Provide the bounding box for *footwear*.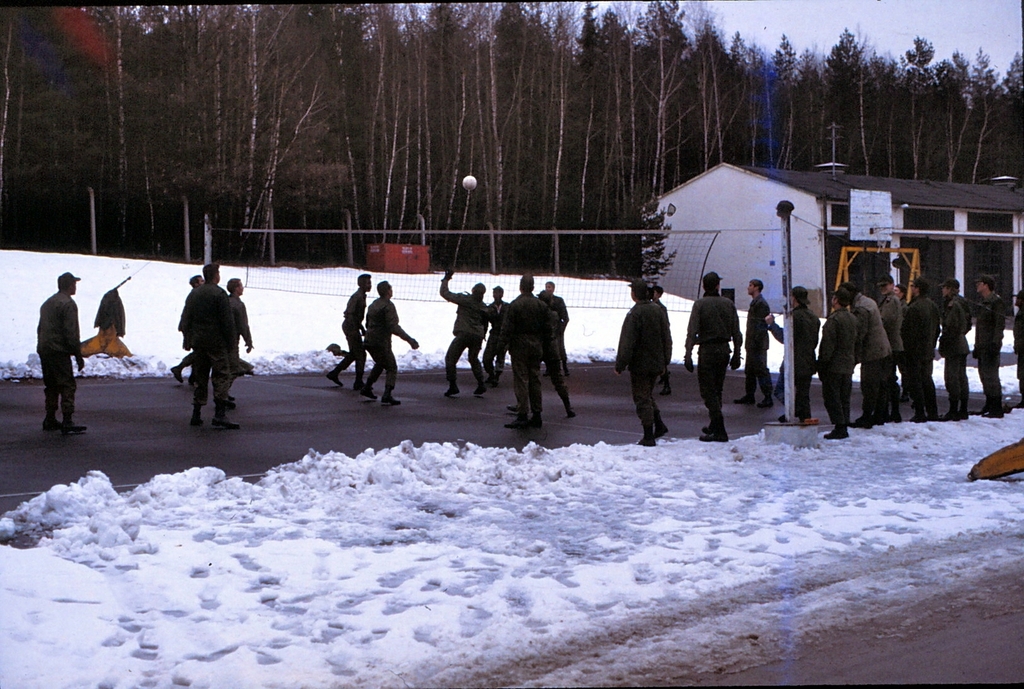
{"x1": 506, "y1": 417, "x2": 527, "y2": 428}.
